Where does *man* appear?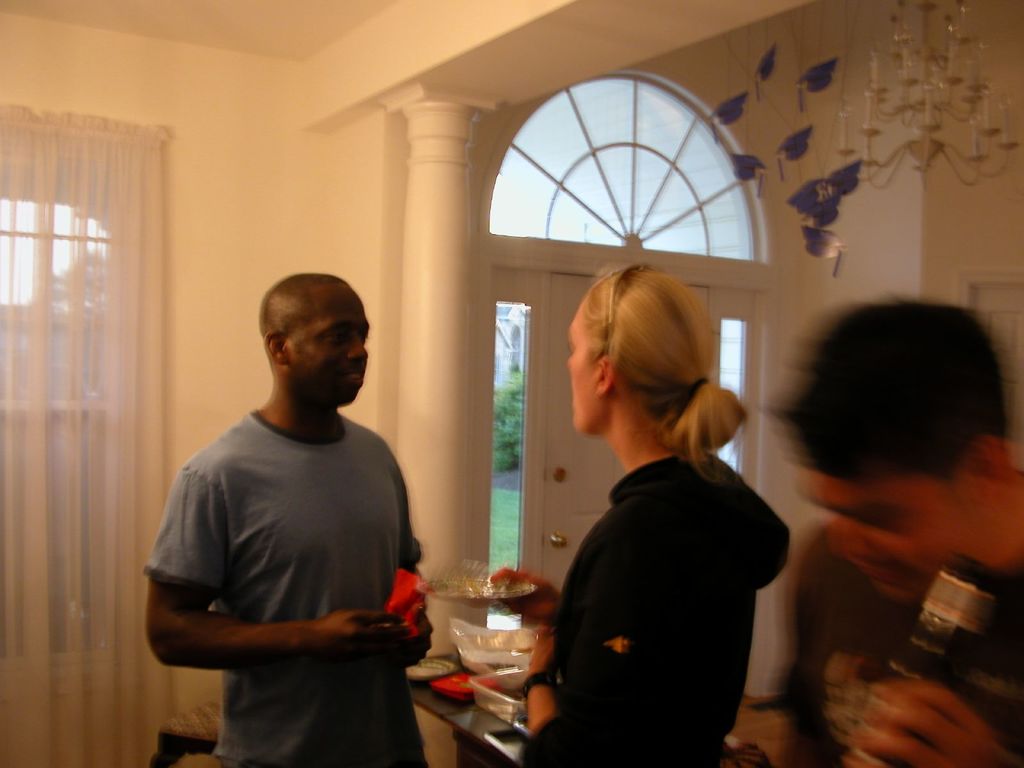
Appears at 132/269/443/767.
